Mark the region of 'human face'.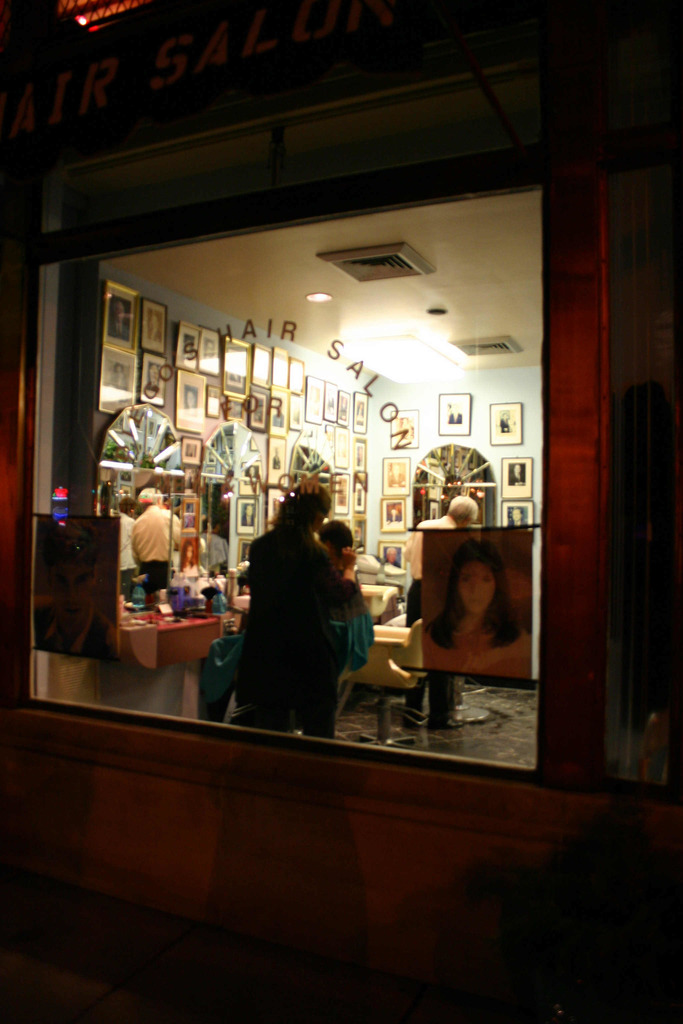
Region: 458 563 497 608.
